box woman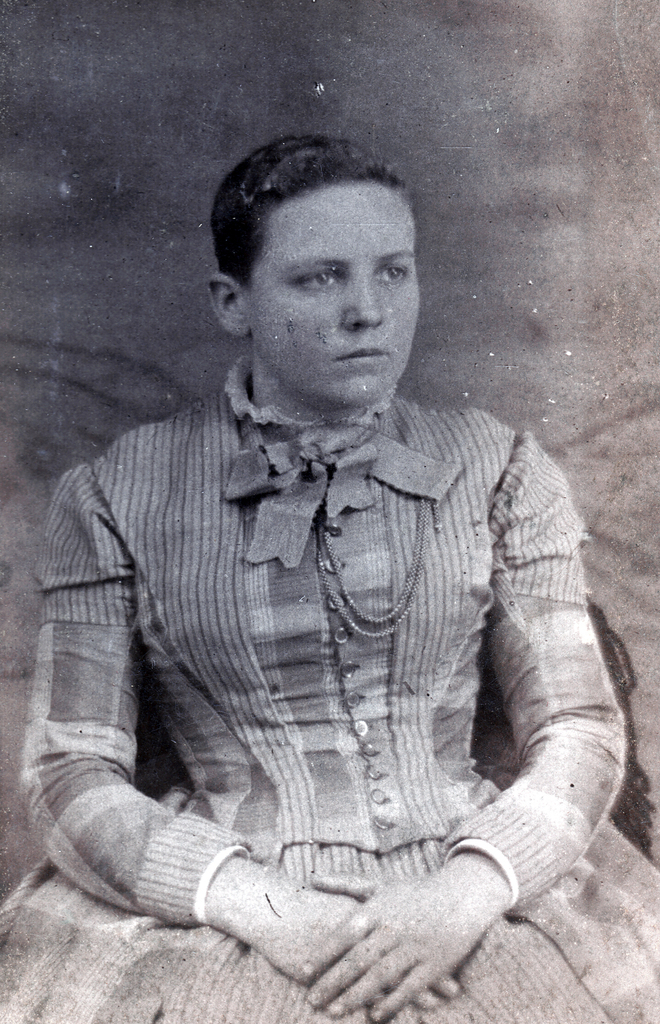
[left=20, top=143, right=639, bottom=974]
